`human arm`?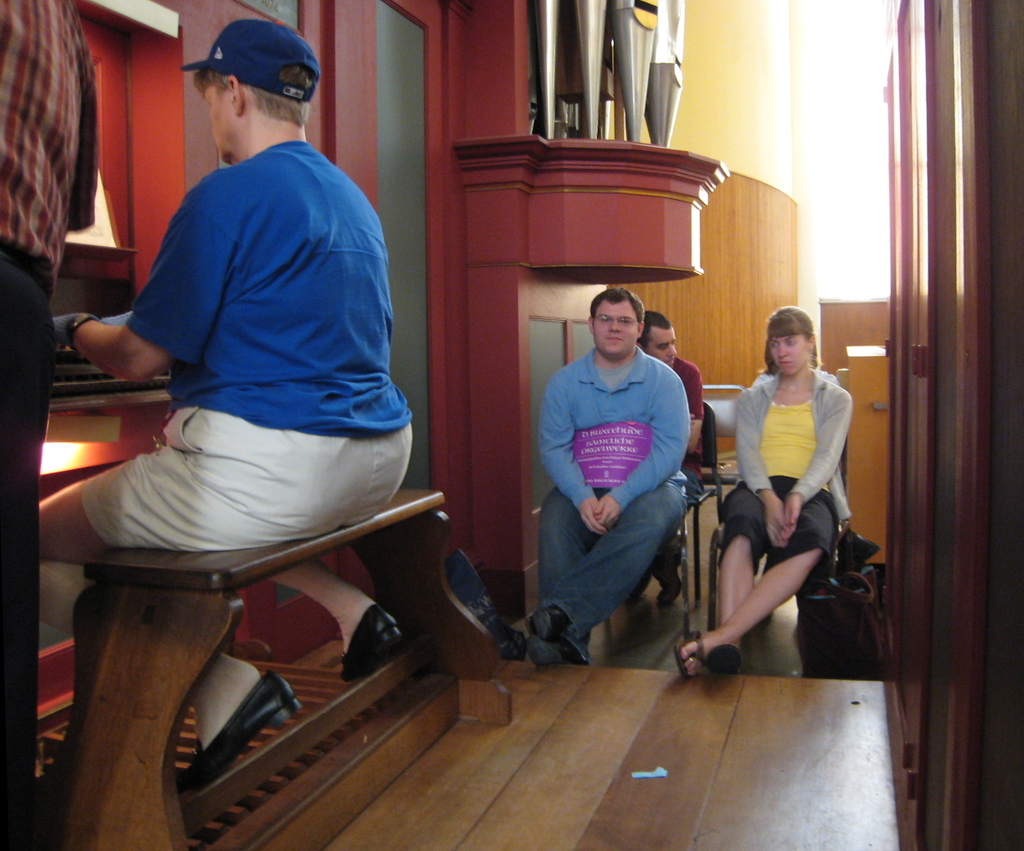
select_region(594, 358, 691, 533)
